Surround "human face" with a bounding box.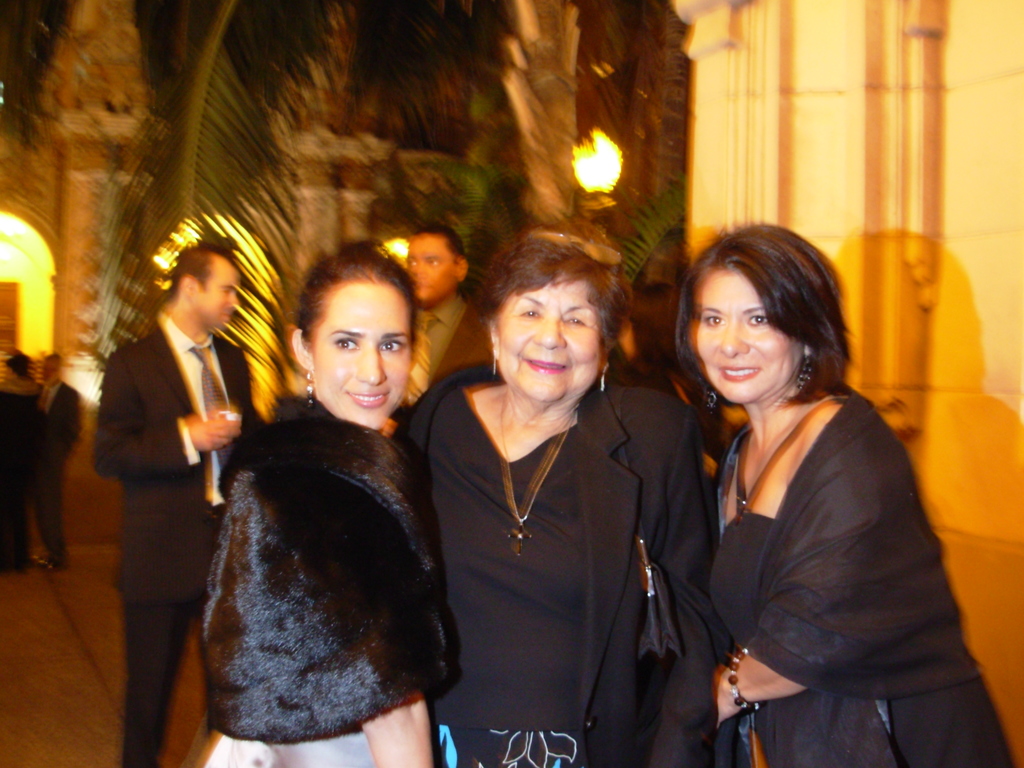
Rect(499, 279, 602, 401).
